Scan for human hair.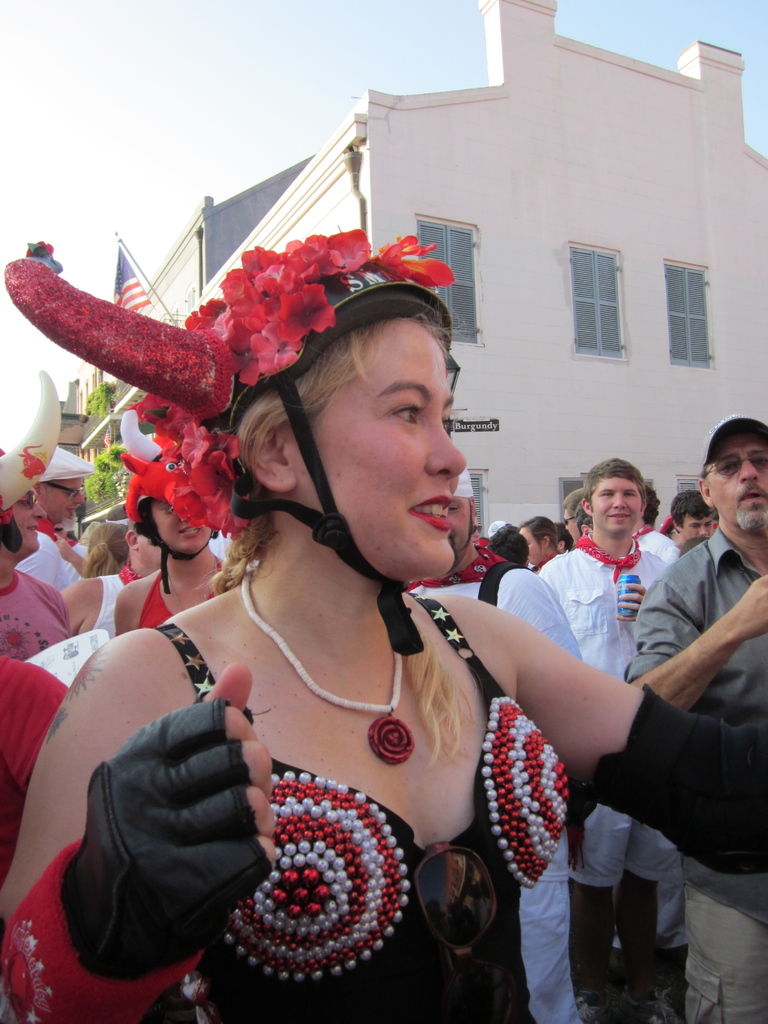
Scan result: (666, 494, 718, 531).
